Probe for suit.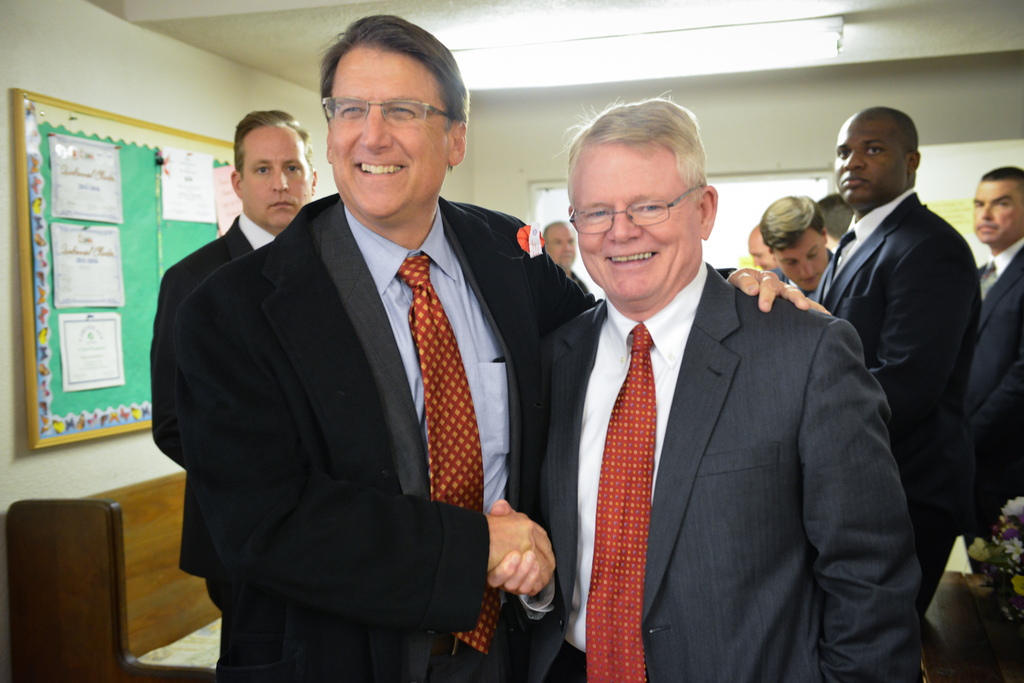
Probe result: <bbox>768, 252, 835, 297</bbox>.
